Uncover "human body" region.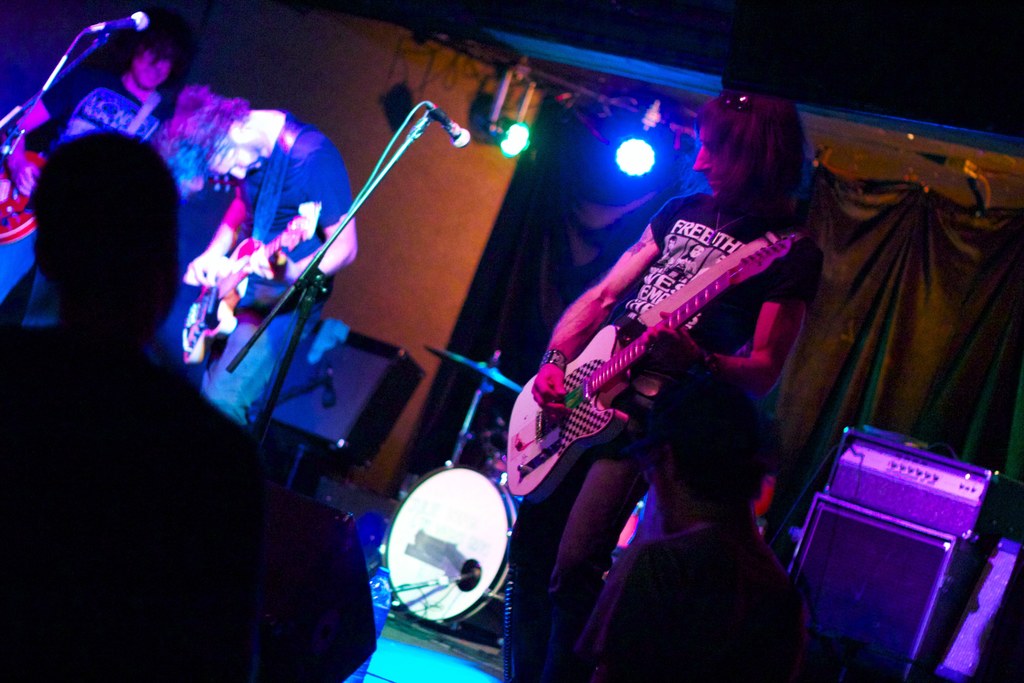
Uncovered: region(154, 86, 372, 460).
